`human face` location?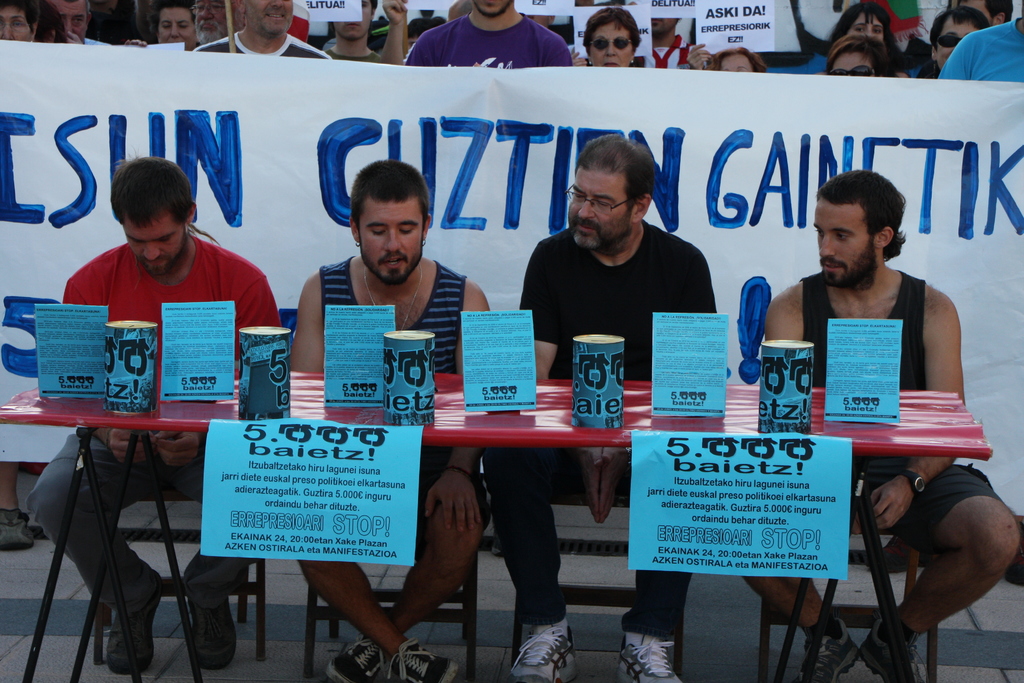
{"left": 719, "top": 49, "right": 755, "bottom": 74}
